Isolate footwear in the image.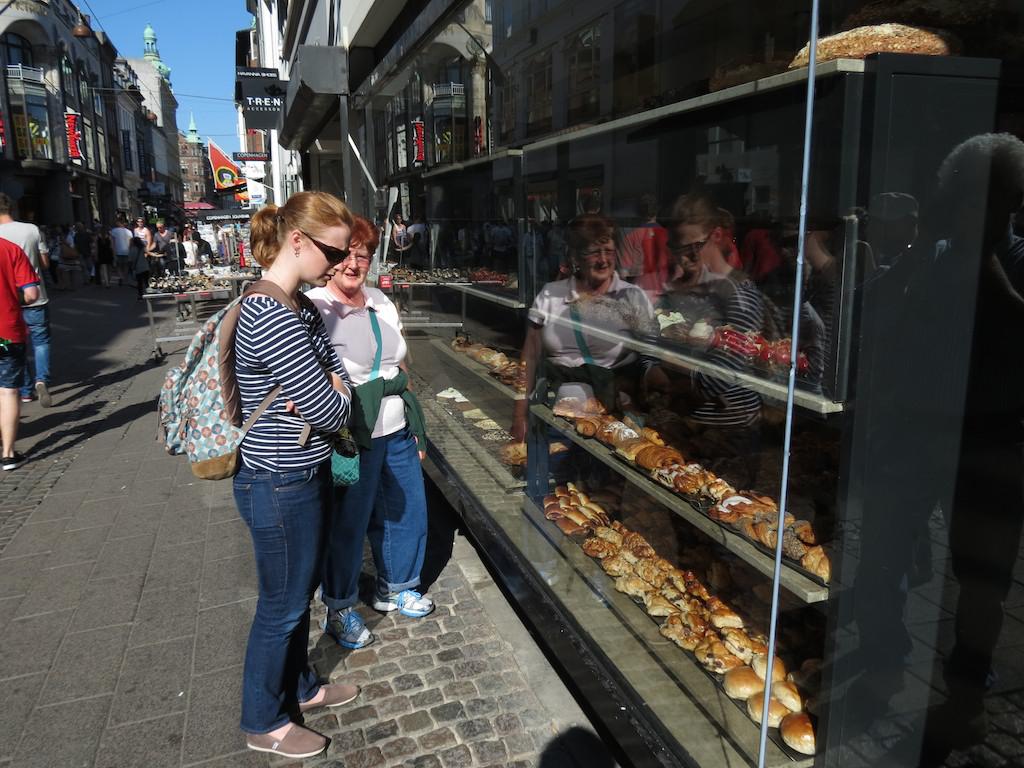
Isolated region: l=321, t=608, r=373, b=648.
